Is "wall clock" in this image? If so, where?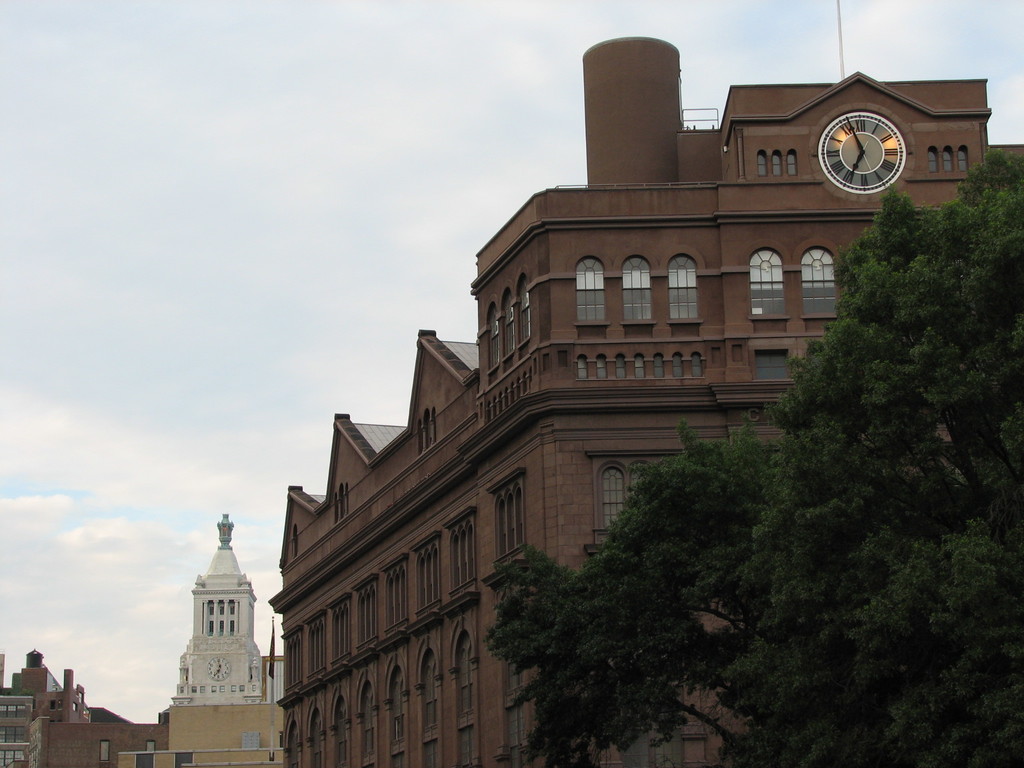
Yes, at <region>195, 659, 235, 688</region>.
